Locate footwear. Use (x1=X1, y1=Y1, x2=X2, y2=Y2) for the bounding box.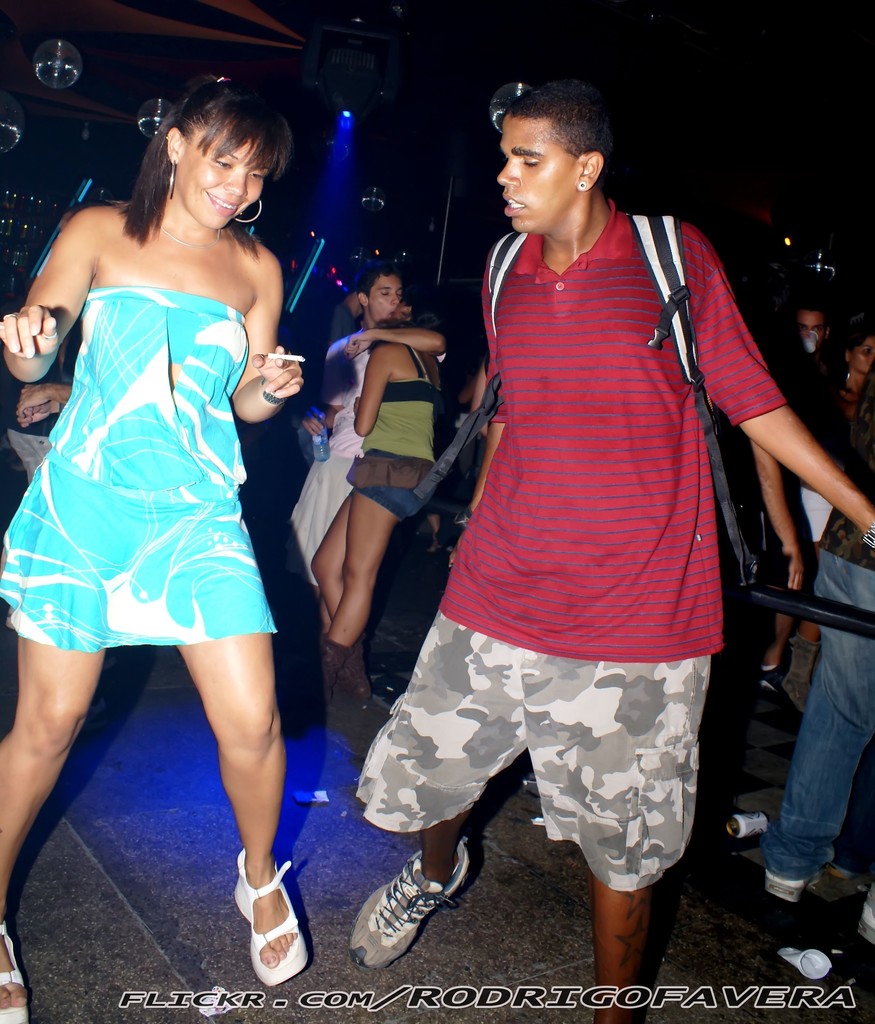
(x1=348, y1=641, x2=376, y2=702).
